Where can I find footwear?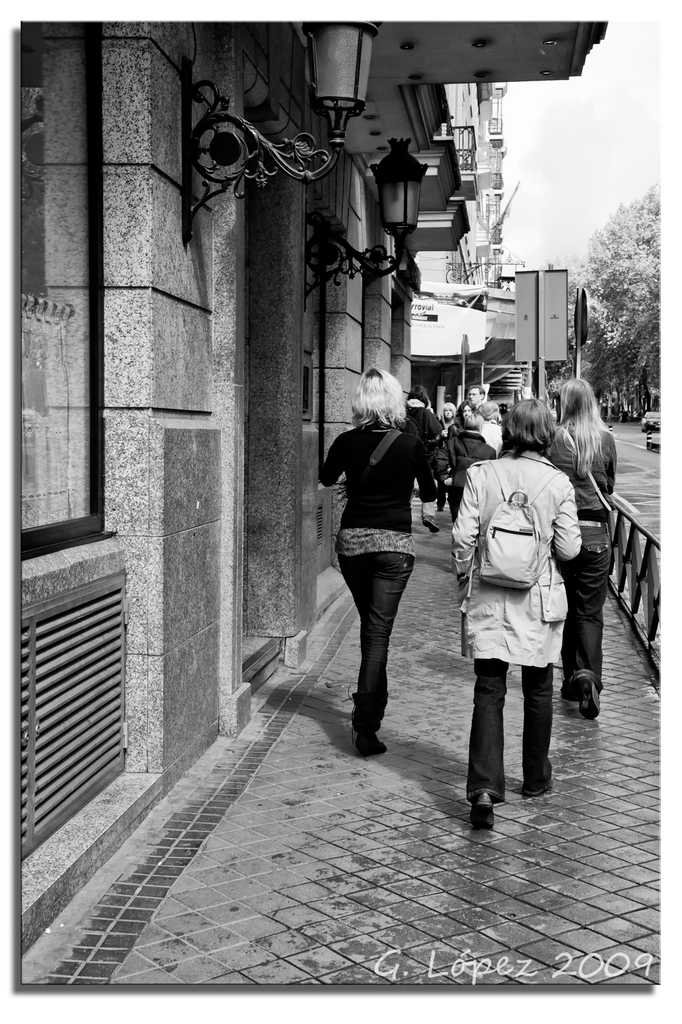
You can find it at locate(583, 677, 599, 714).
